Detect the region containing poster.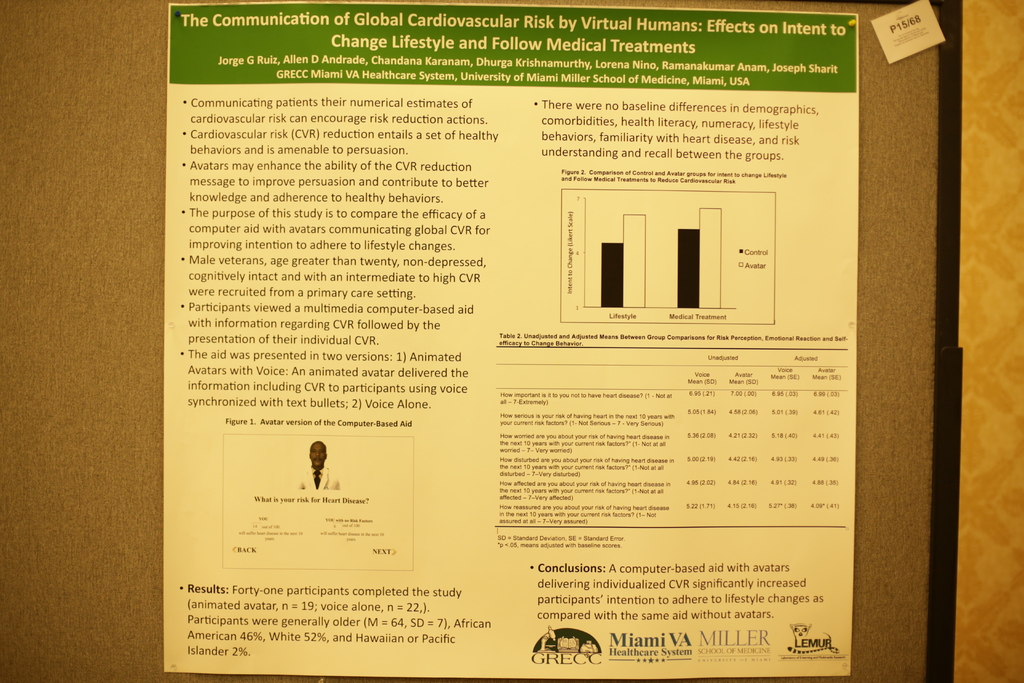
pyautogui.locateOnScreen(172, 5, 850, 679).
